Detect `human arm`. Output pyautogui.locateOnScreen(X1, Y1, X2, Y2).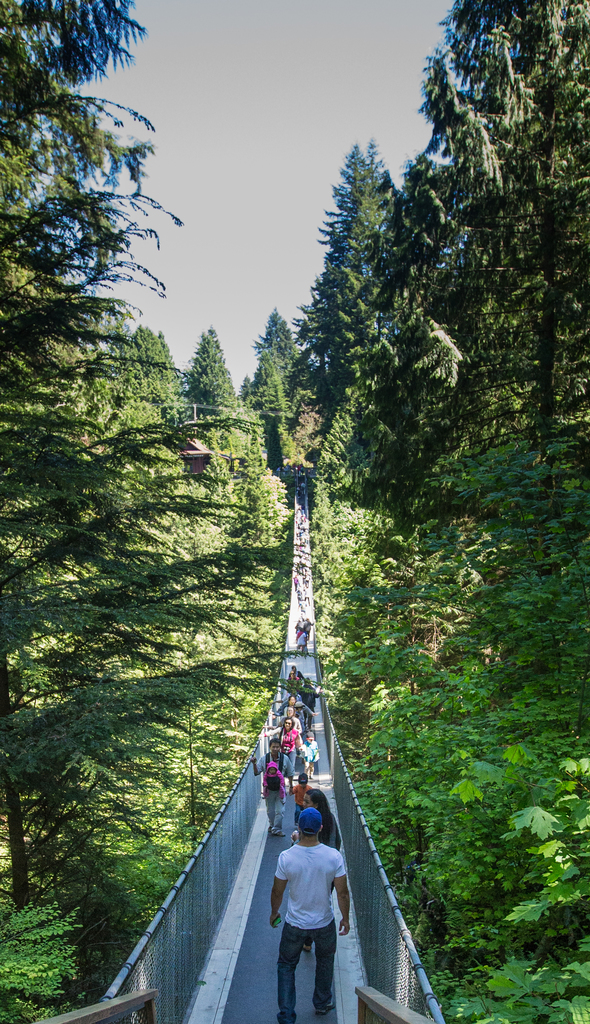
pyautogui.locateOnScreen(295, 667, 306, 679).
